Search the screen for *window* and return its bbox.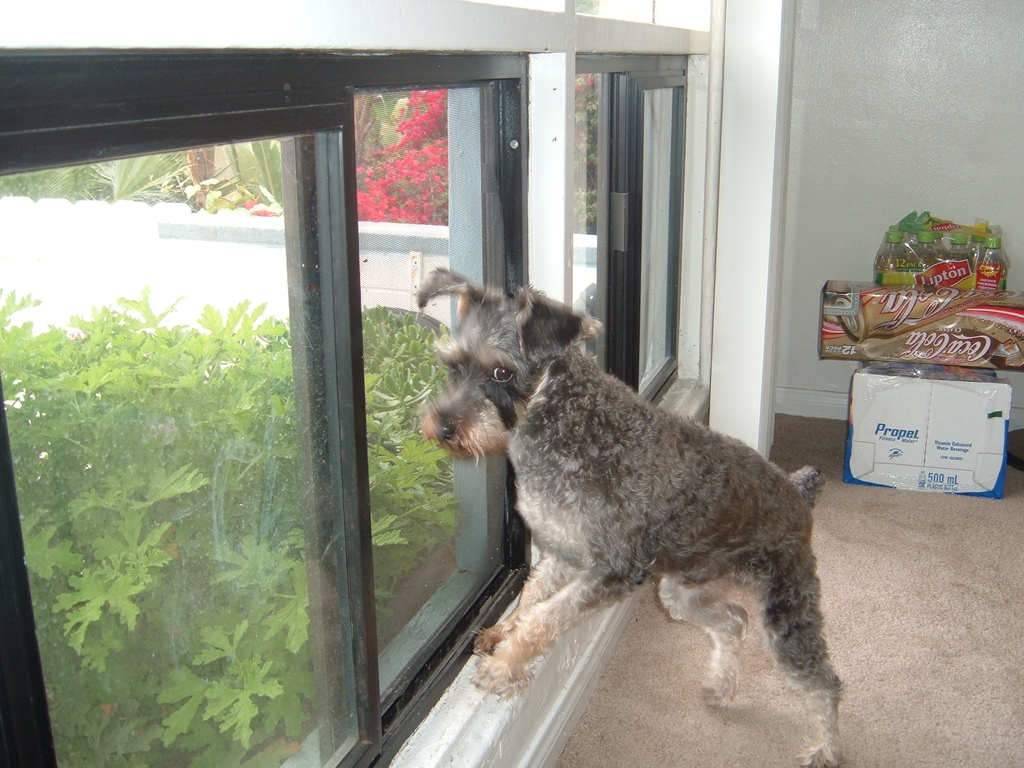
Found: box(556, 61, 652, 410).
